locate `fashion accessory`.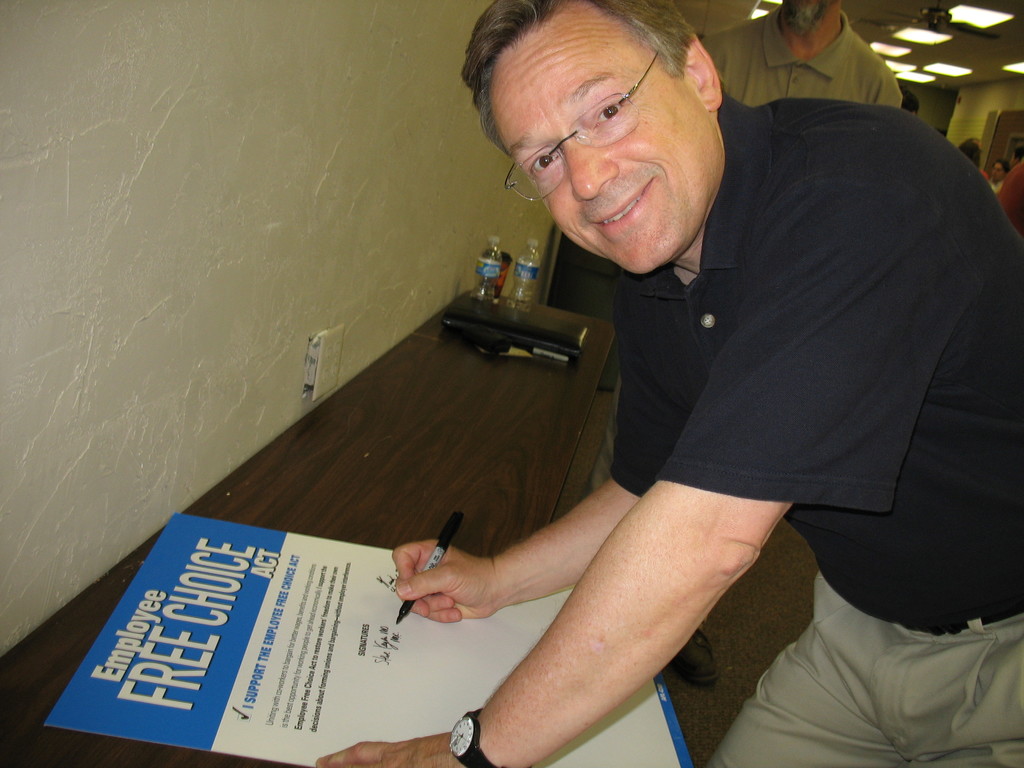
Bounding box: 898, 612, 1023, 636.
